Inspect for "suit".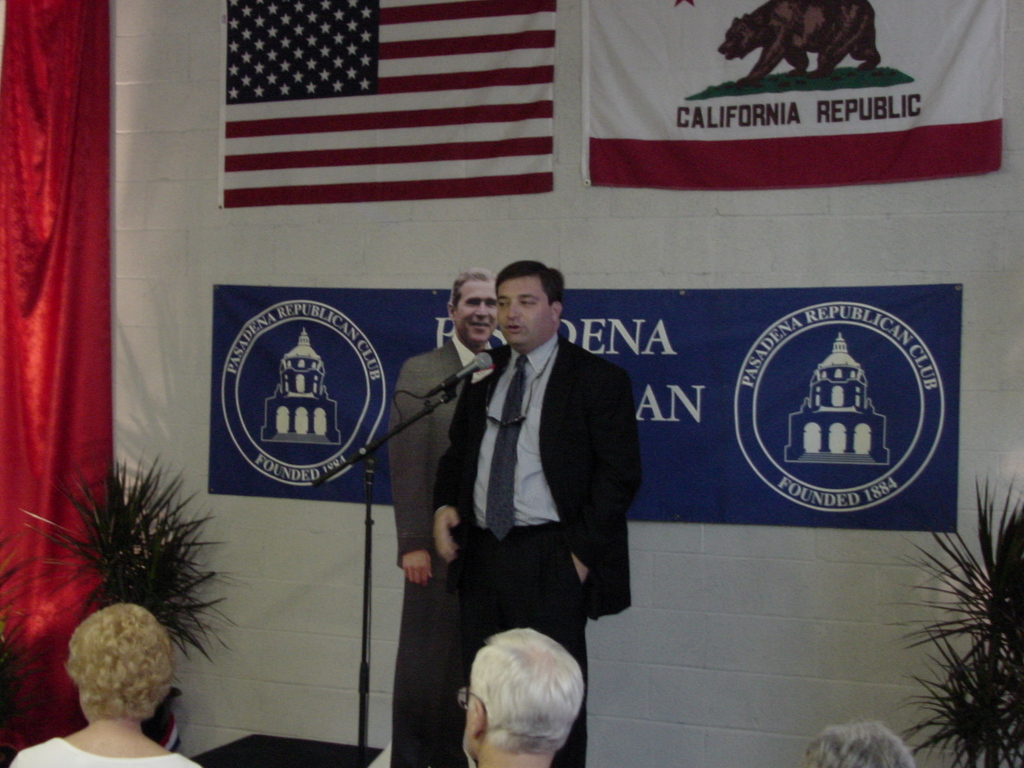
Inspection: <box>429,330,649,767</box>.
